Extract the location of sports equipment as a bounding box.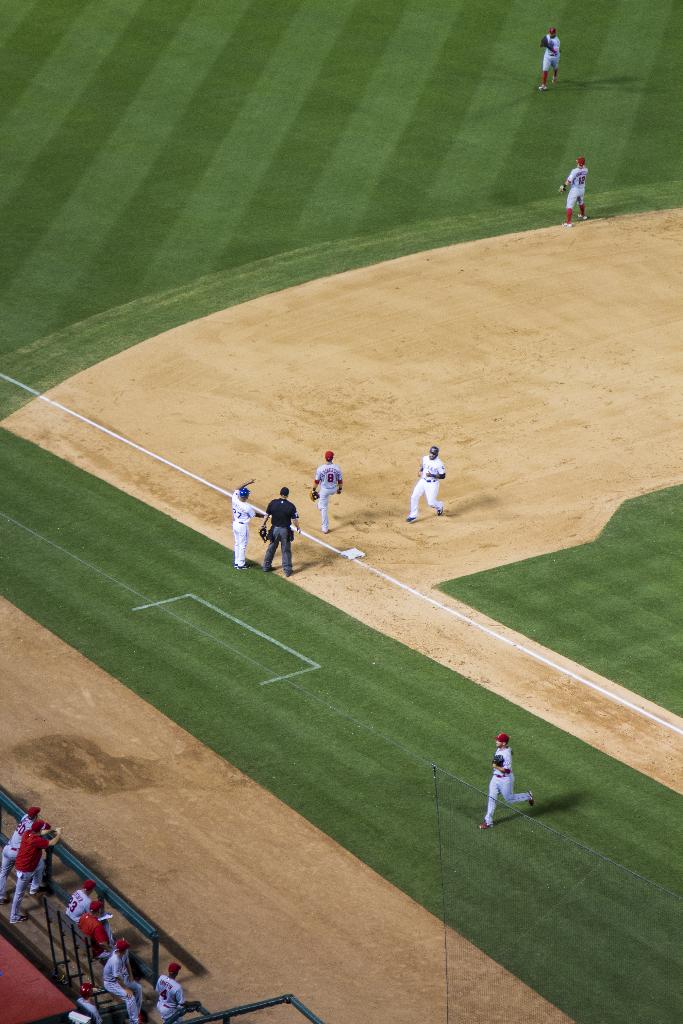
detection(28, 884, 44, 897).
